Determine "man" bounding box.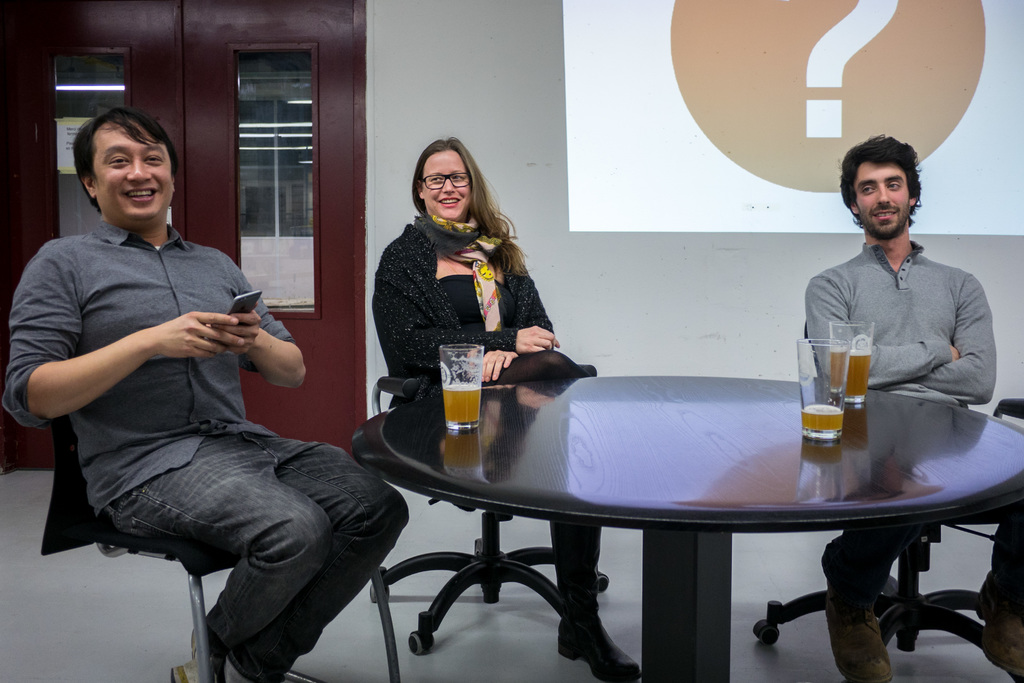
Determined: crop(24, 69, 328, 657).
